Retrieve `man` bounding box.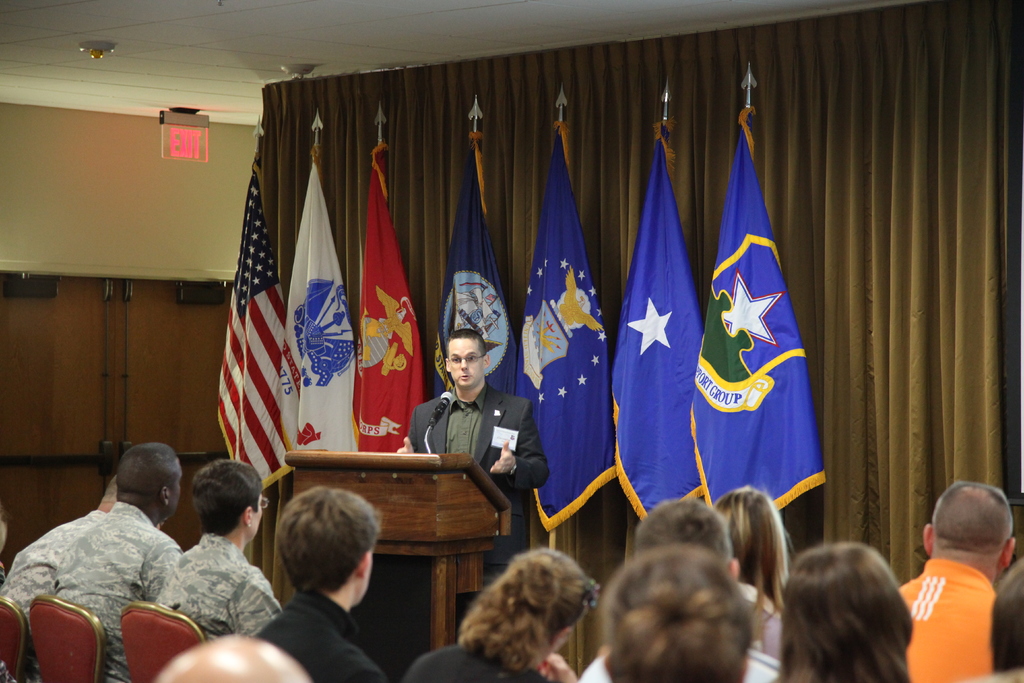
Bounding box: box=[393, 328, 544, 583].
